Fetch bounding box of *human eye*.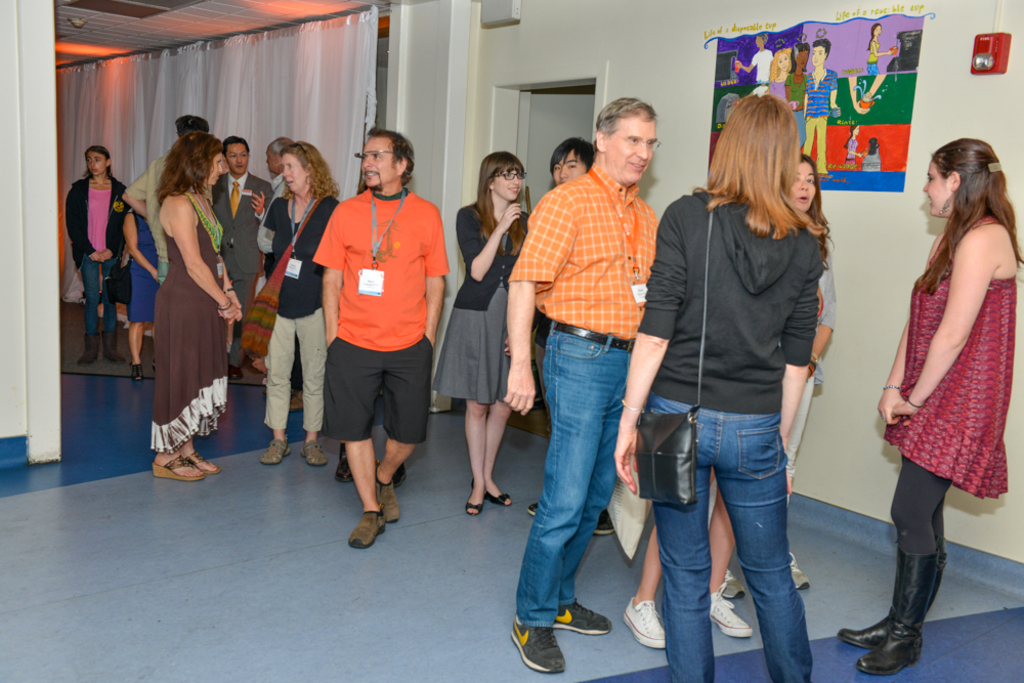
Bbox: Rect(288, 164, 296, 169).
